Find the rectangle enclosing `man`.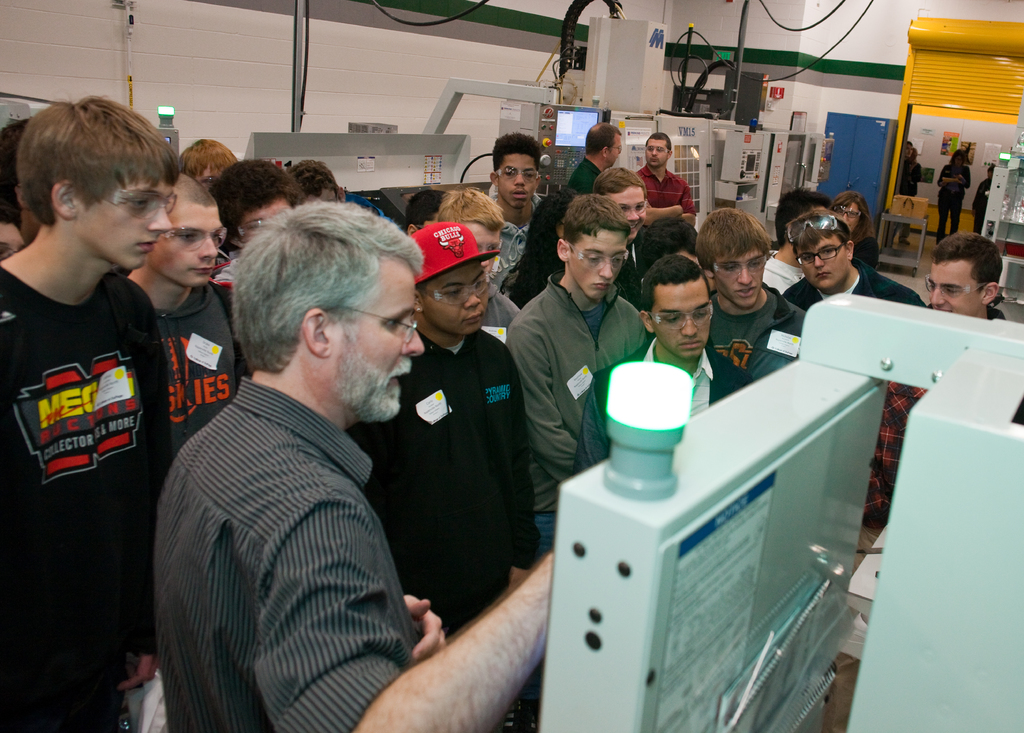
region(430, 182, 525, 328).
